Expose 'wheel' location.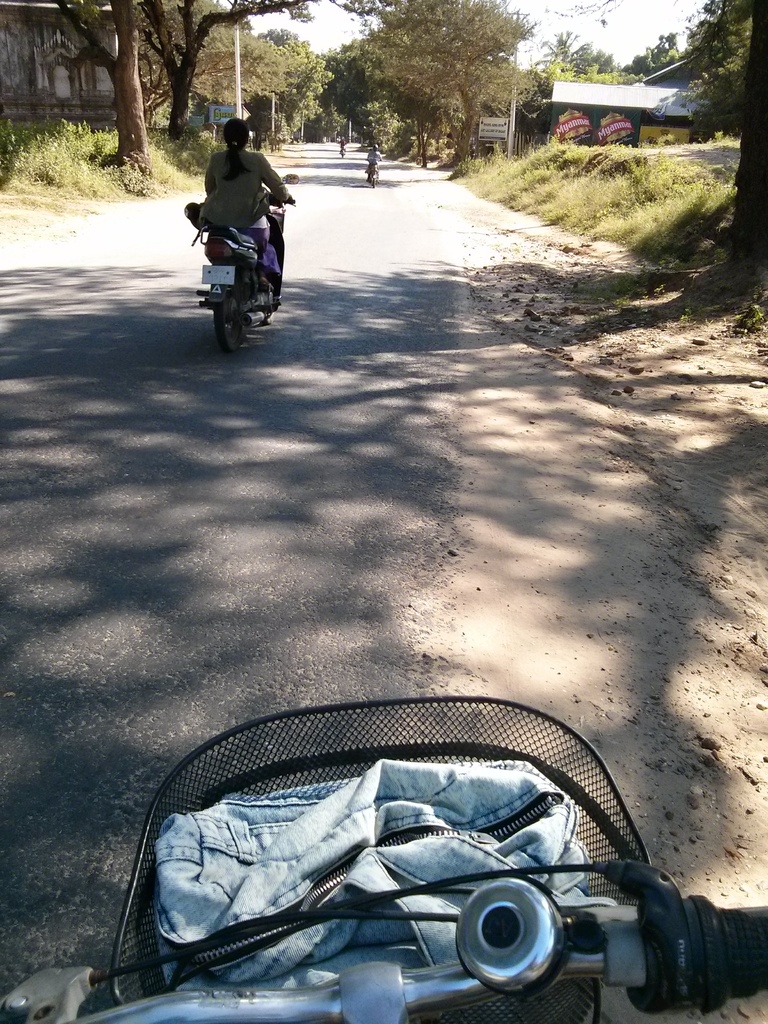
Exposed at [214, 310, 243, 350].
